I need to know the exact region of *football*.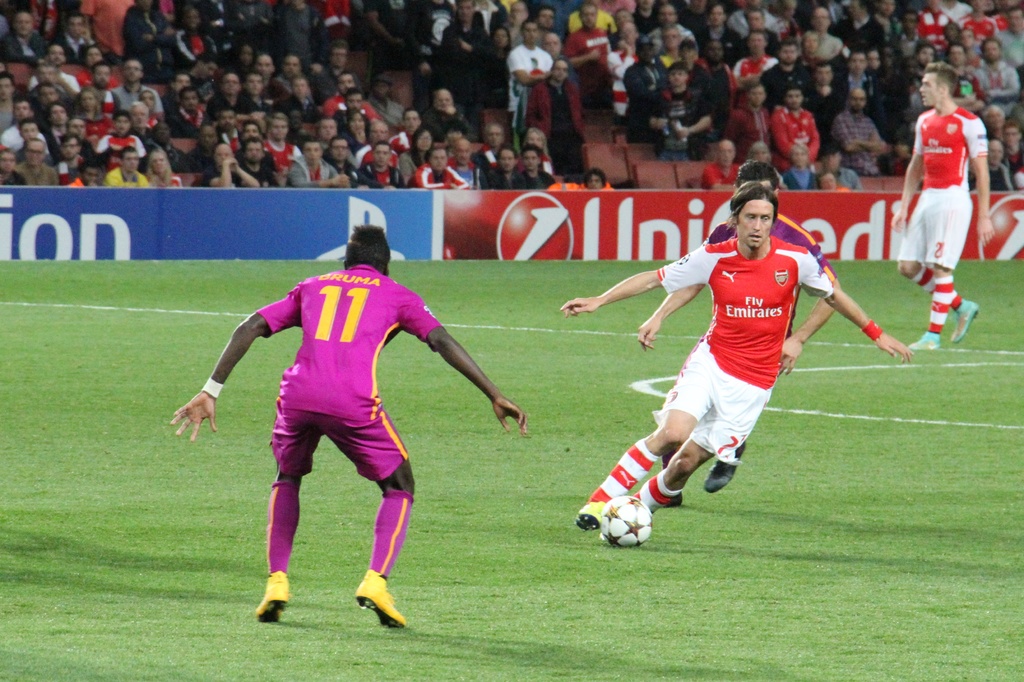
Region: x1=600, y1=493, x2=654, y2=551.
